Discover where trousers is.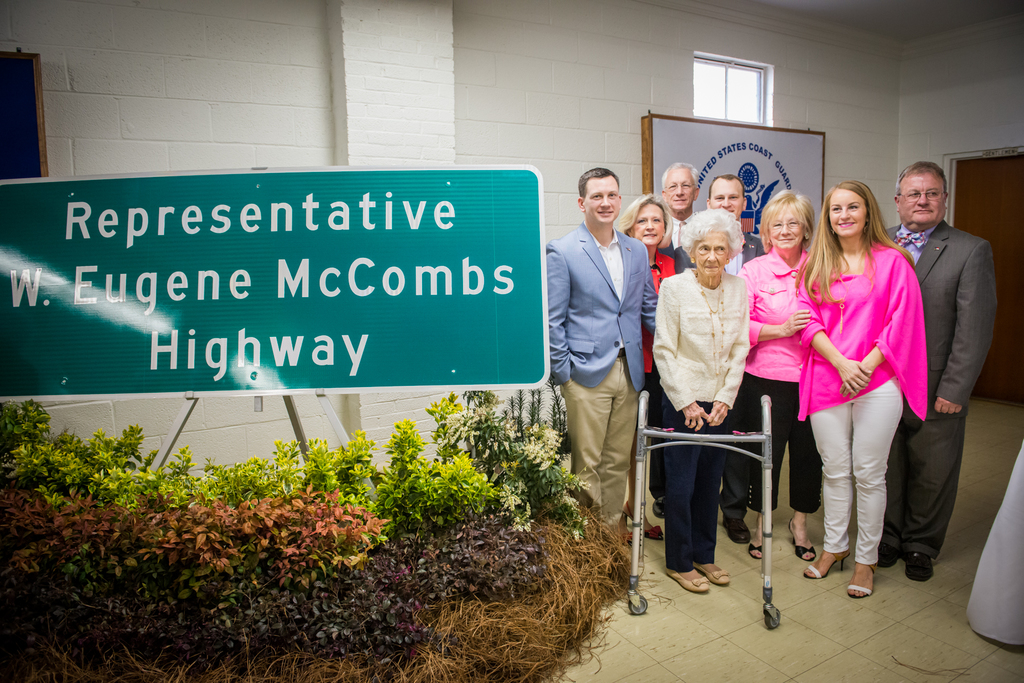
Discovered at box=[661, 392, 727, 572].
